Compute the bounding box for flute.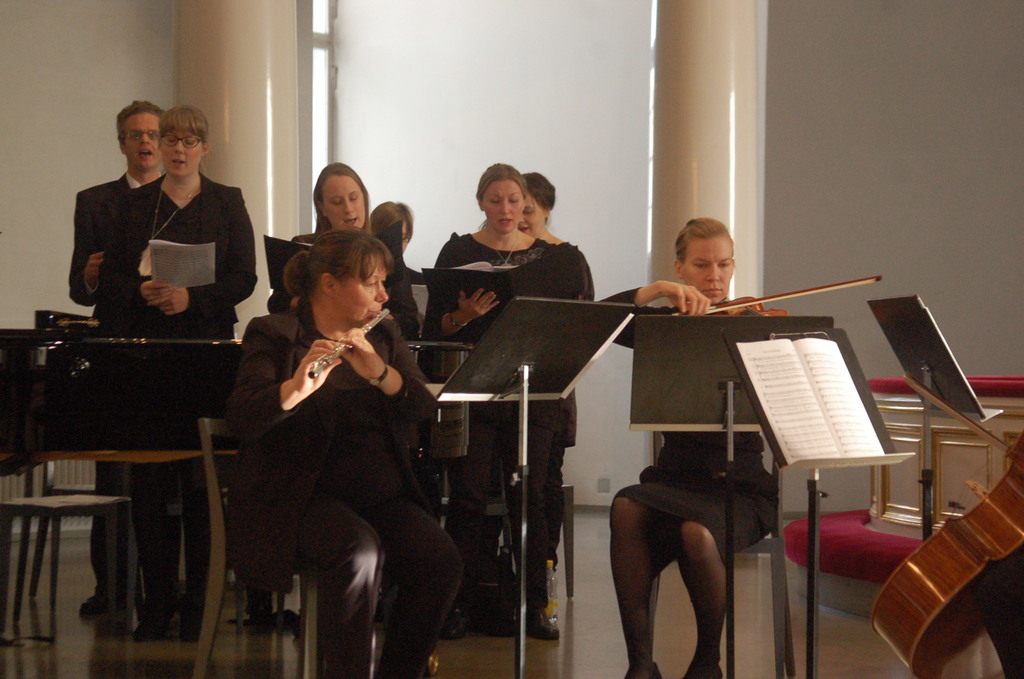
(305,309,390,379).
